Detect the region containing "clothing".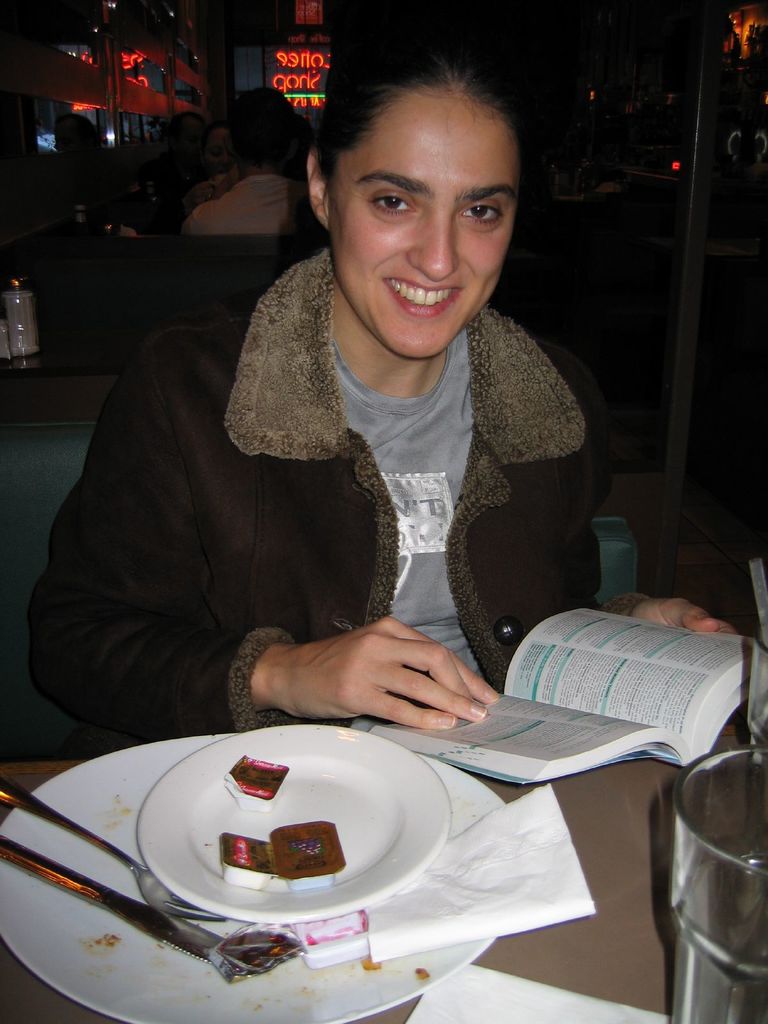
<box>26,244,658,760</box>.
